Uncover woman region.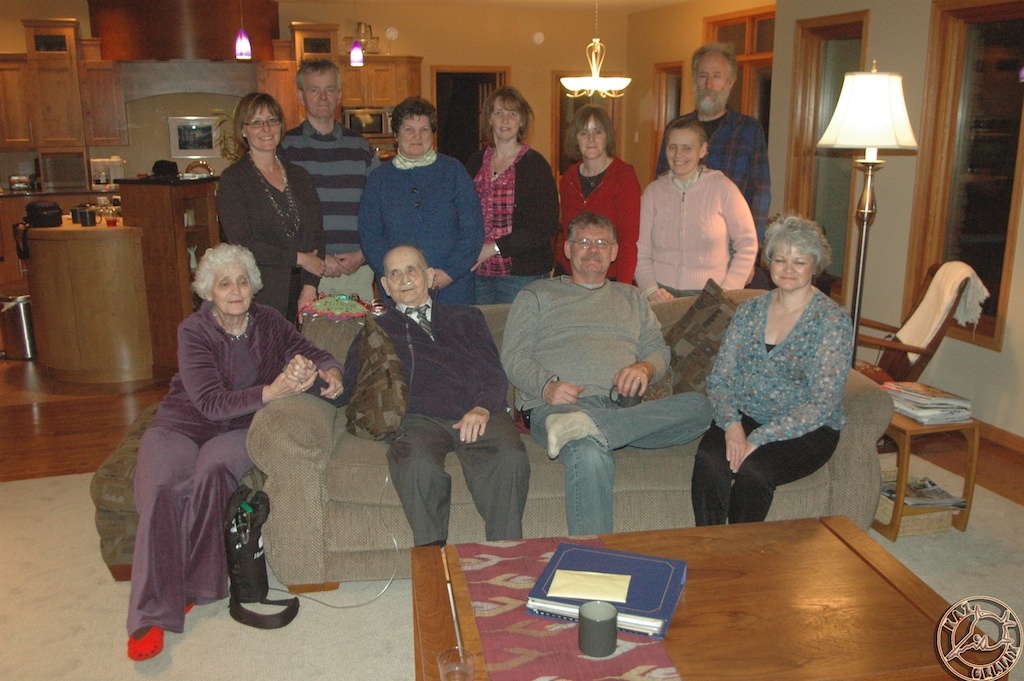
Uncovered: select_region(460, 85, 565, 308).
